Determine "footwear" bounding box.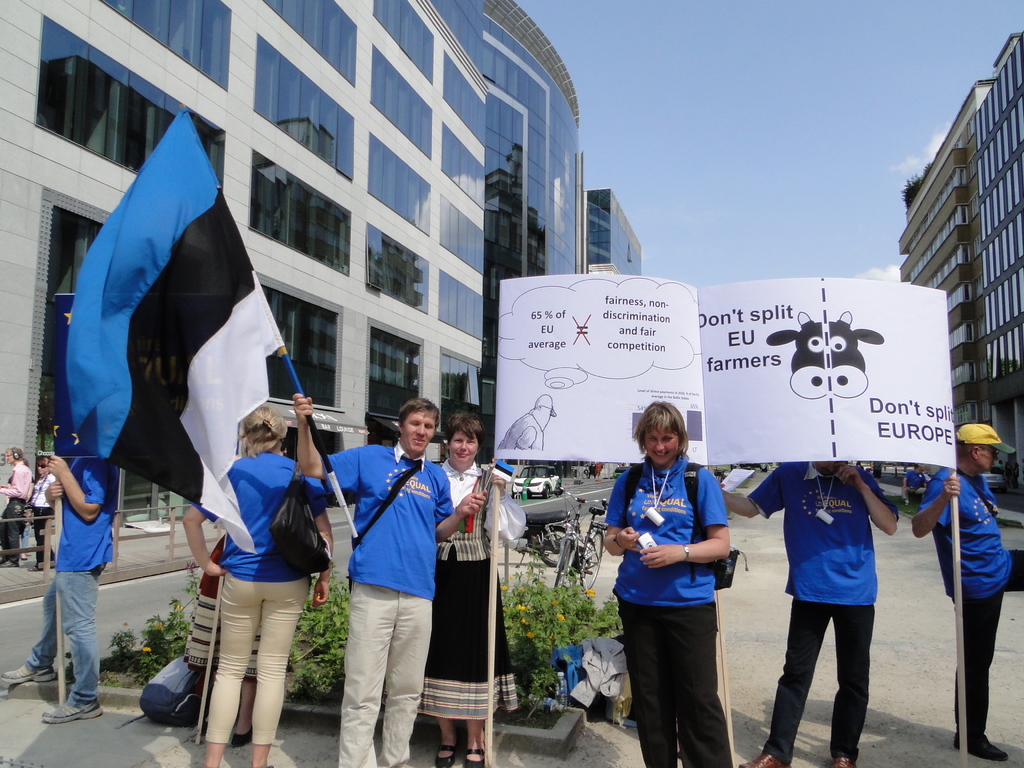
Determined: 942, 725, 1014, 765.
